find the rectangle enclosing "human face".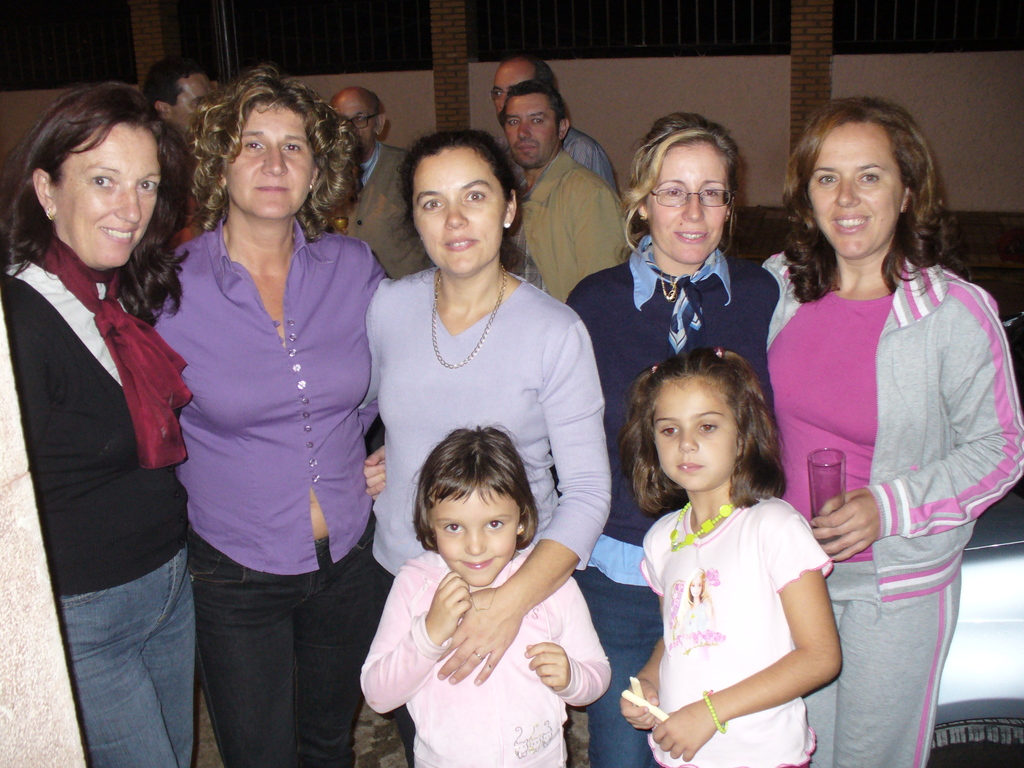
(x1=417, y1=143, x2=512, y2=271).
